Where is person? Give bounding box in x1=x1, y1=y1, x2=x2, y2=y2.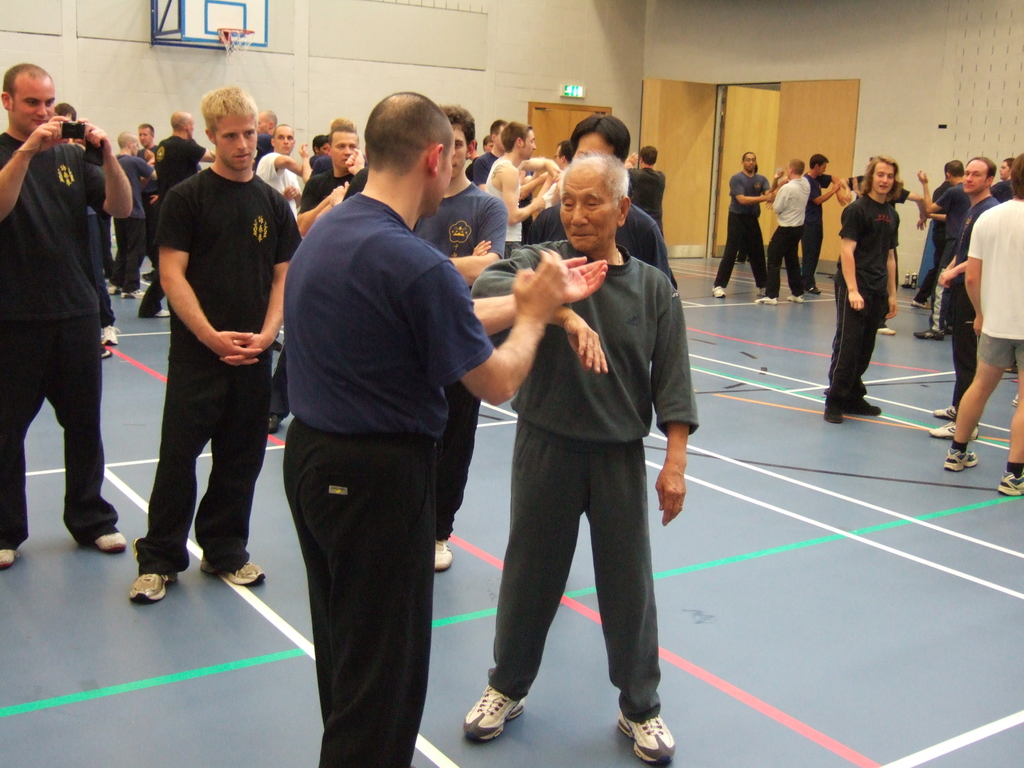
x1=134, y1=119, x2=154, y2=166.
